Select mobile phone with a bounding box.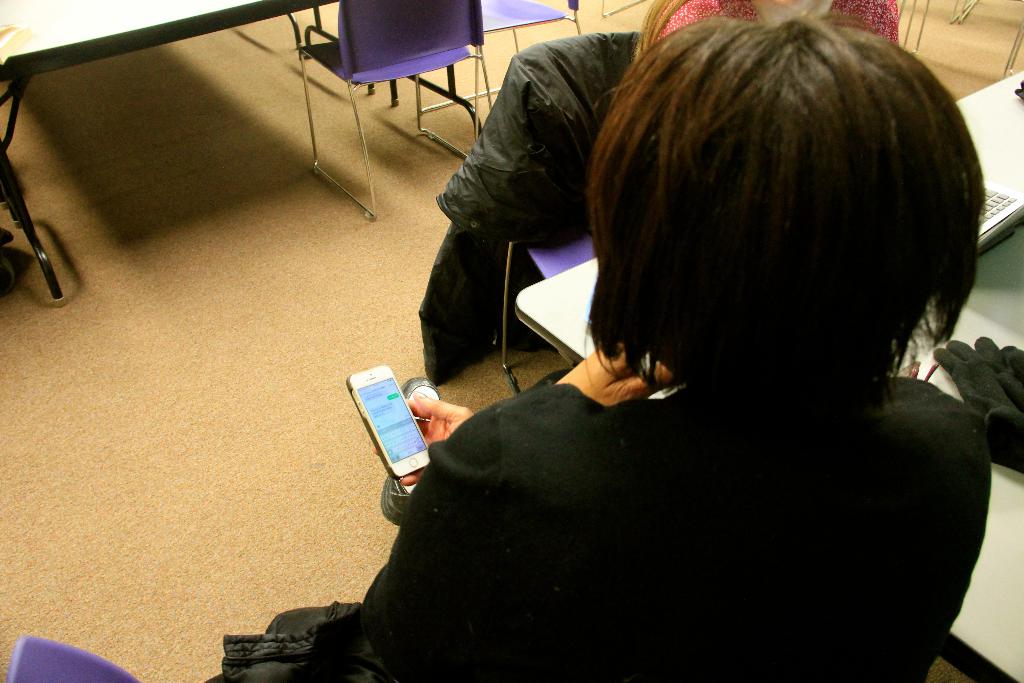
x1=345, y1=365, x2=433, y2=479.
